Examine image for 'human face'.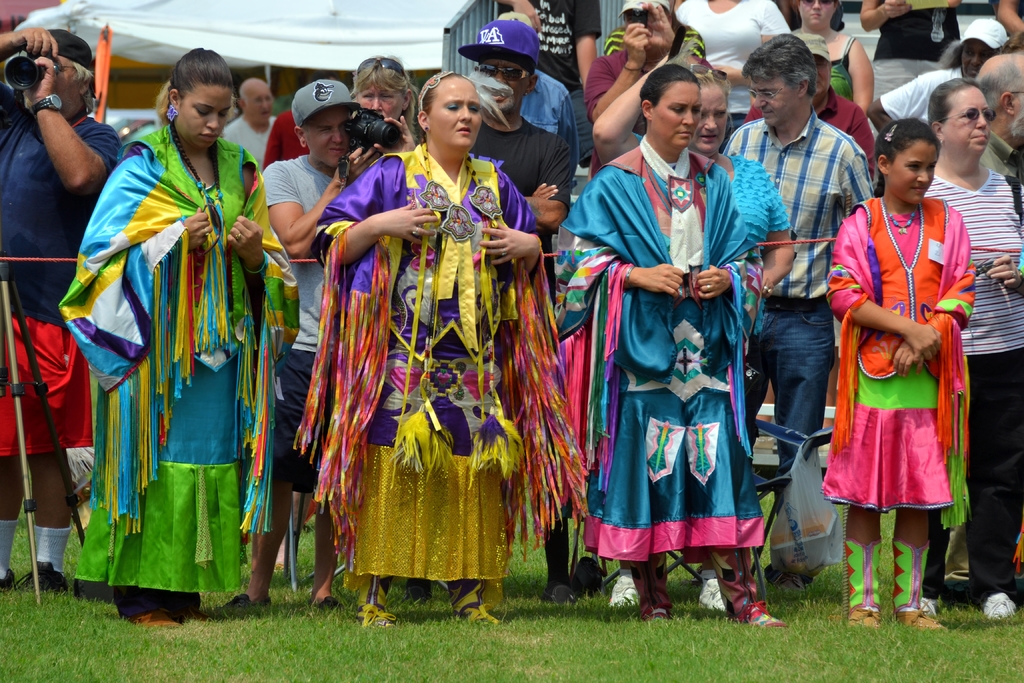
Examination result: detection(176, 83, 230, 146).
